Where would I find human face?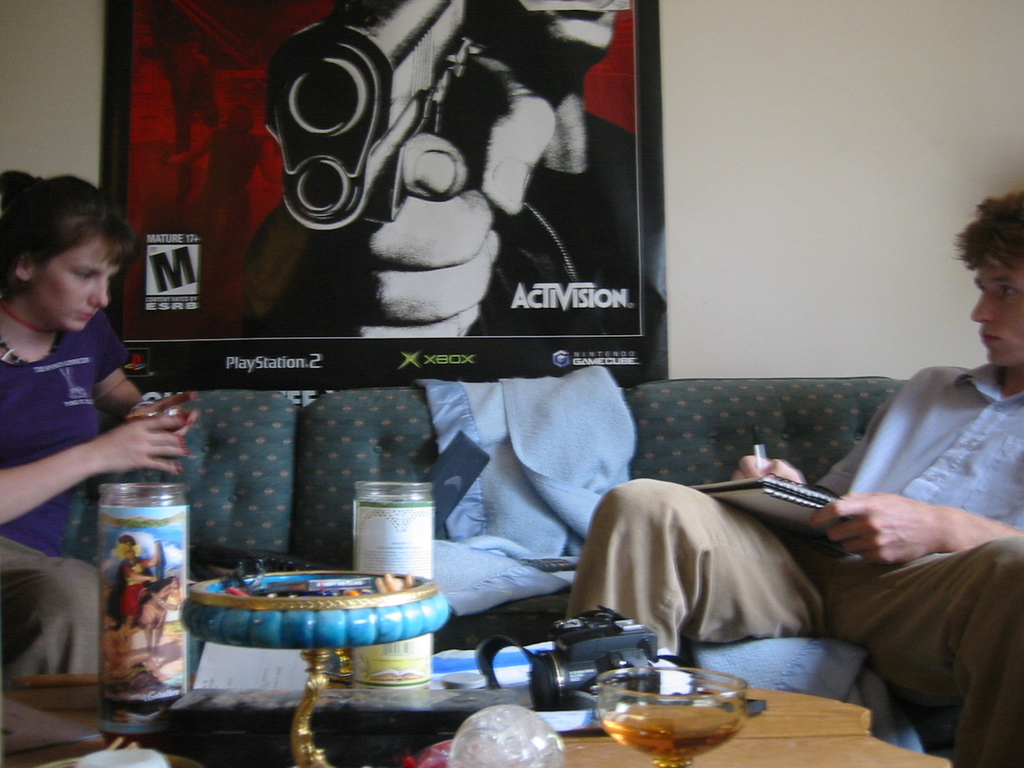
At detection(970, 259, 1023, 367).
